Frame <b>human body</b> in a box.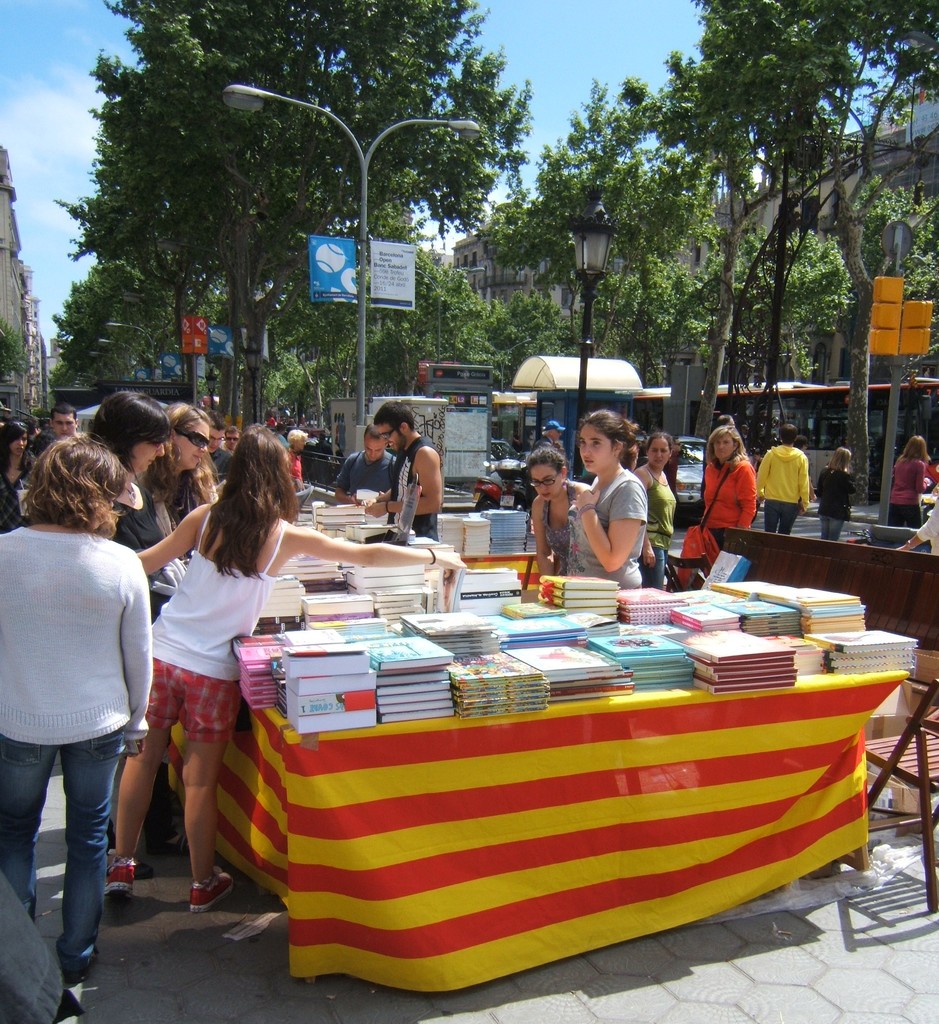
805 443 855 542.
